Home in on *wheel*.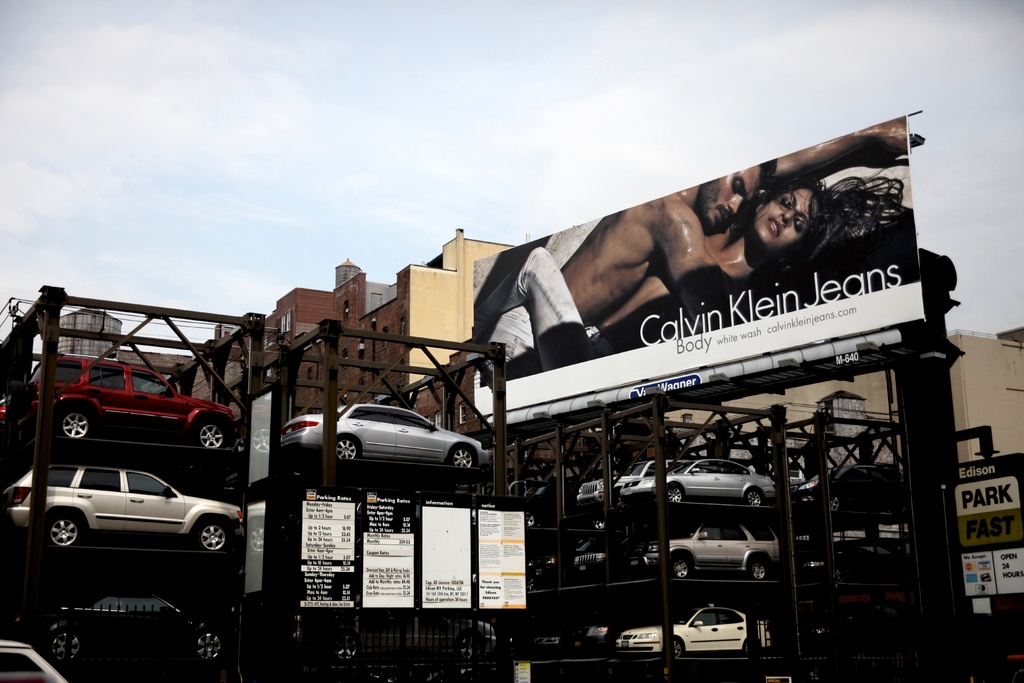
Homed in at (x1=202, y1=524, x2=225, y2=552).
